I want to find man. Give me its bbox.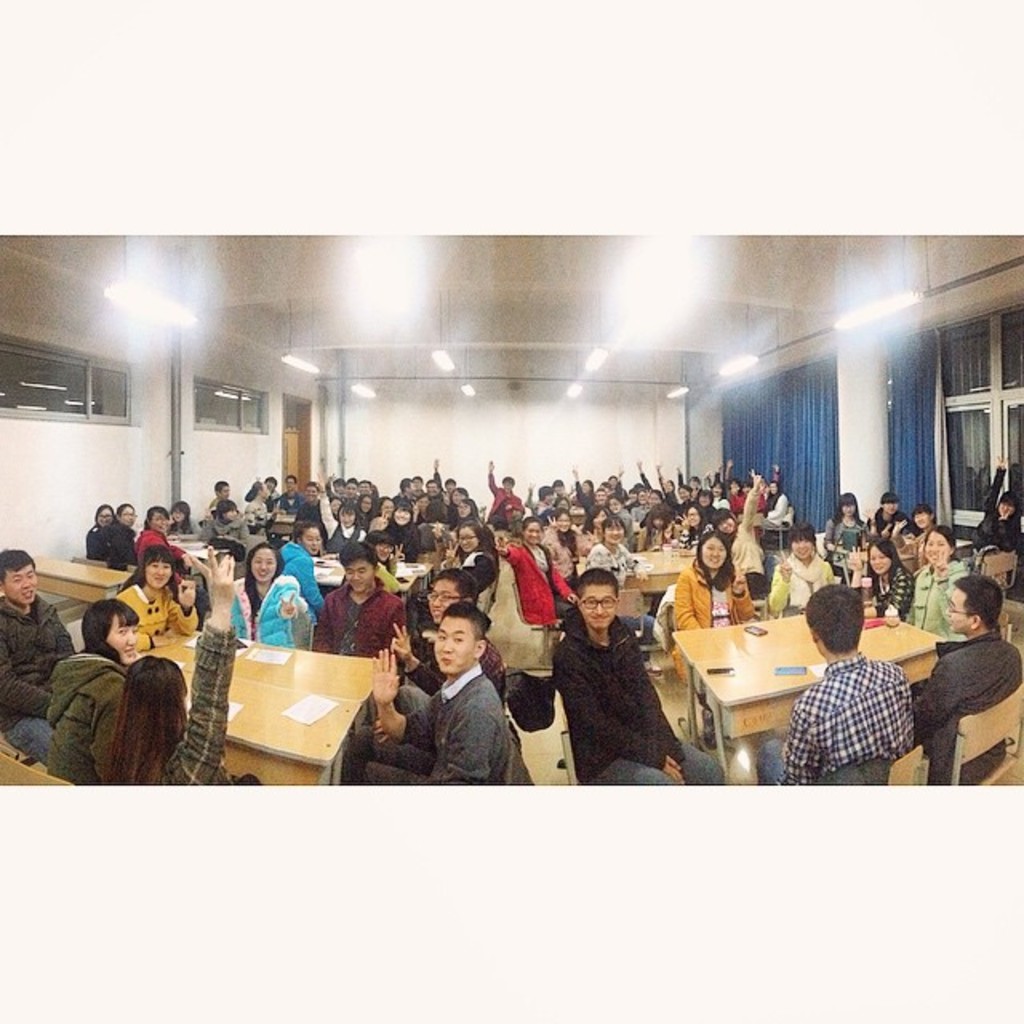
(left=547, top=568, right=723, bottom=787).
